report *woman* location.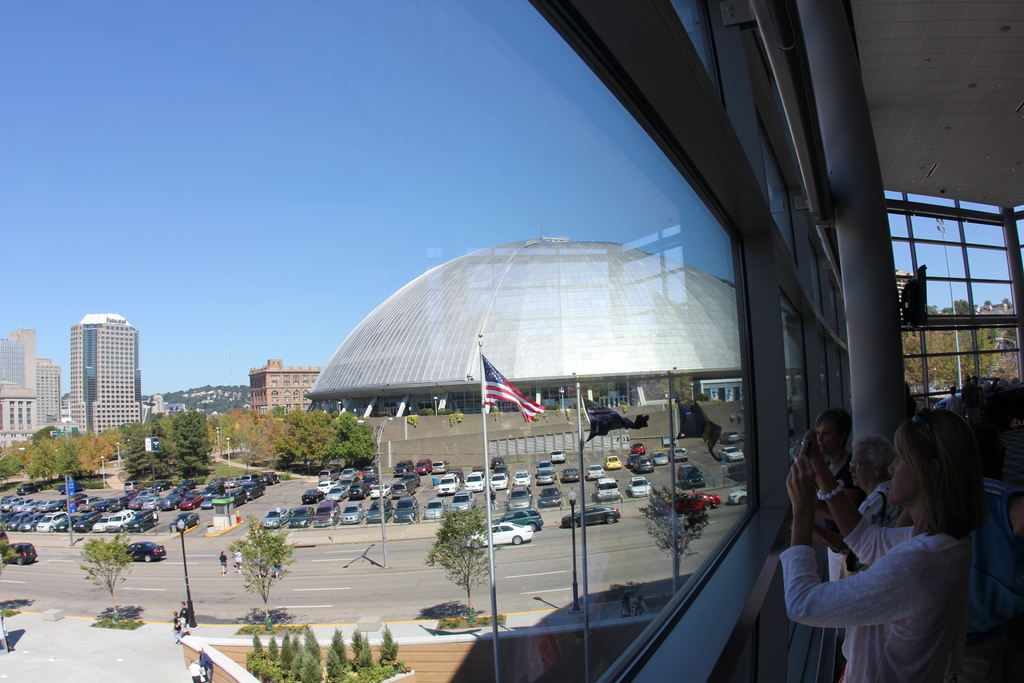
Report: left=782, top=405, right=856, bottom=645.
